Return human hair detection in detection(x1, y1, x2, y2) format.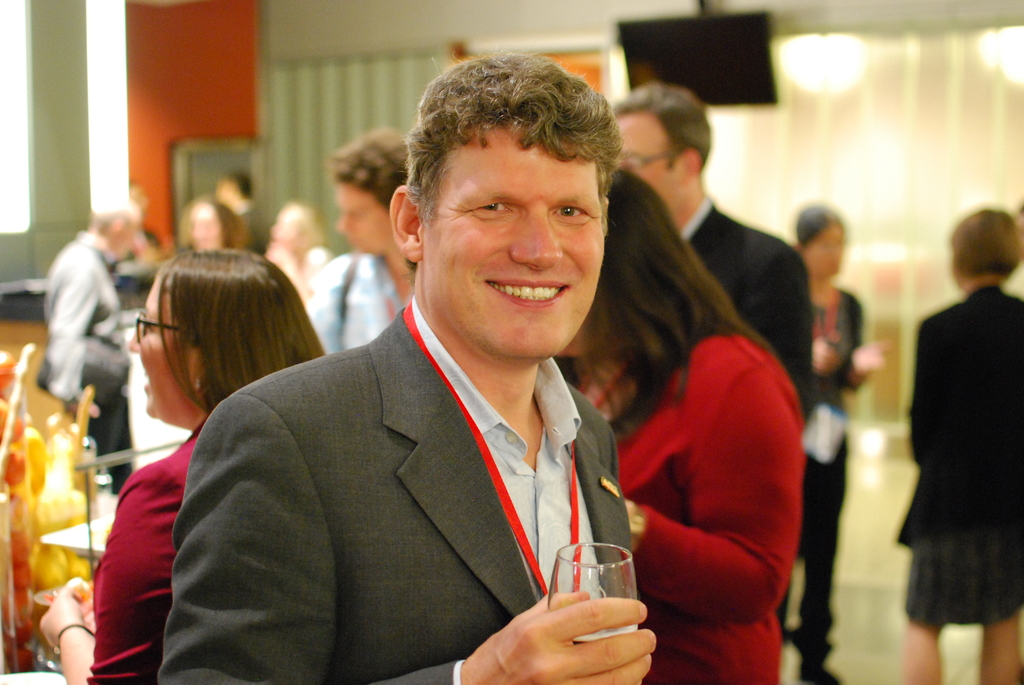
detection(580, 173, 768, 439).
